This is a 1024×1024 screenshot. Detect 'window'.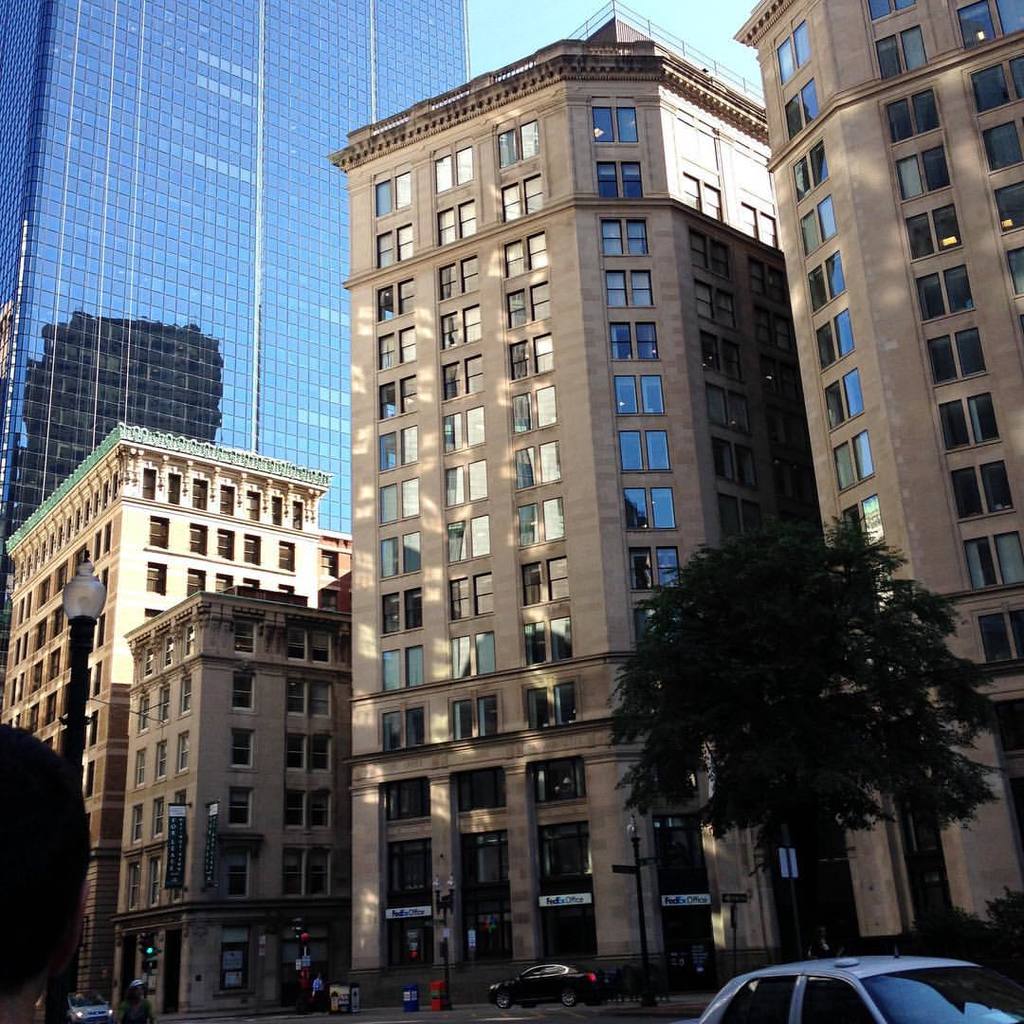
Rect(231, 722, 255, 767).
